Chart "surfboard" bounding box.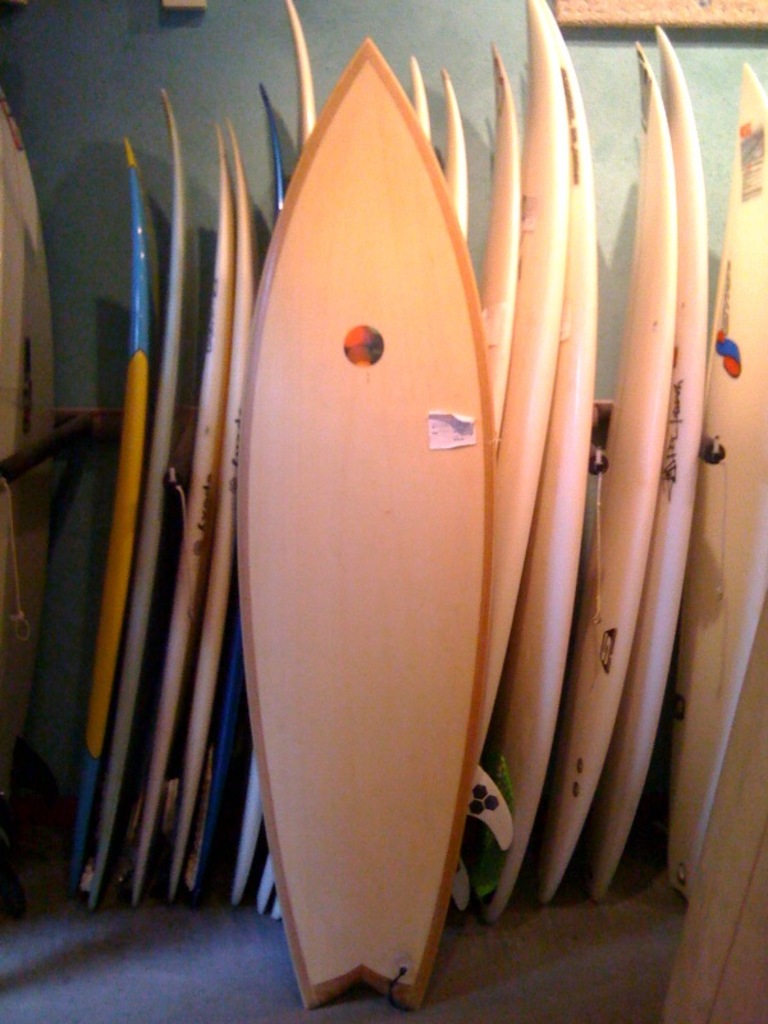
Charted: x1=410 y1=54 x2=431 y2=132.
